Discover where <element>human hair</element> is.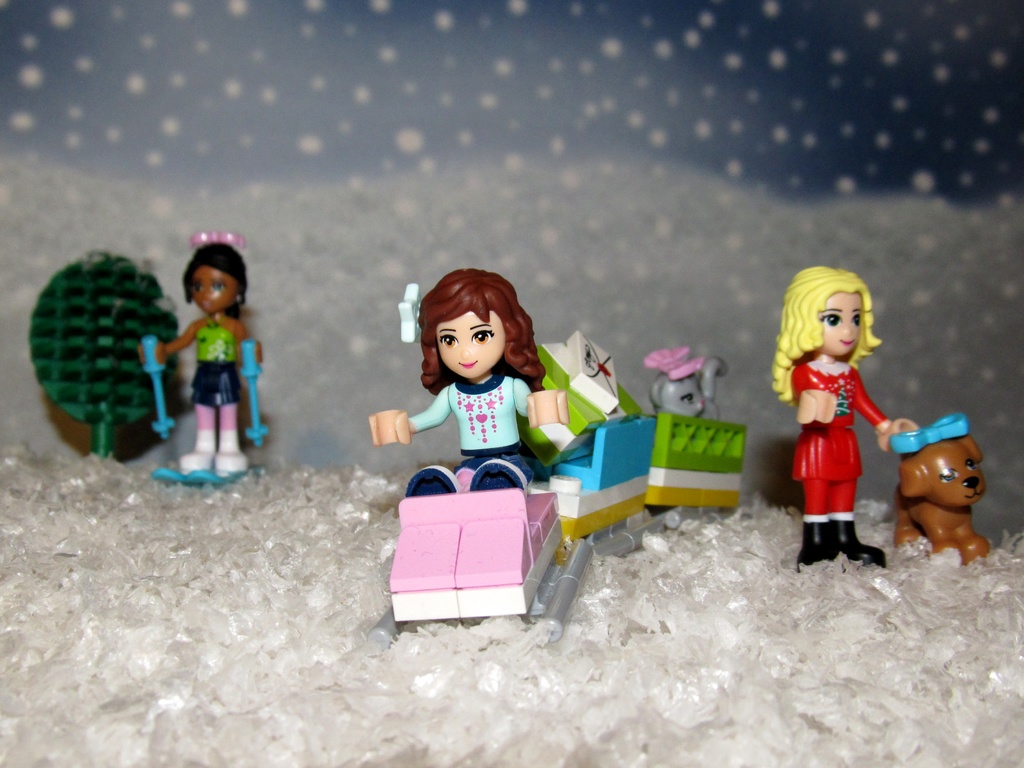
Discovered at bbox(419, 267, 550, 394).
